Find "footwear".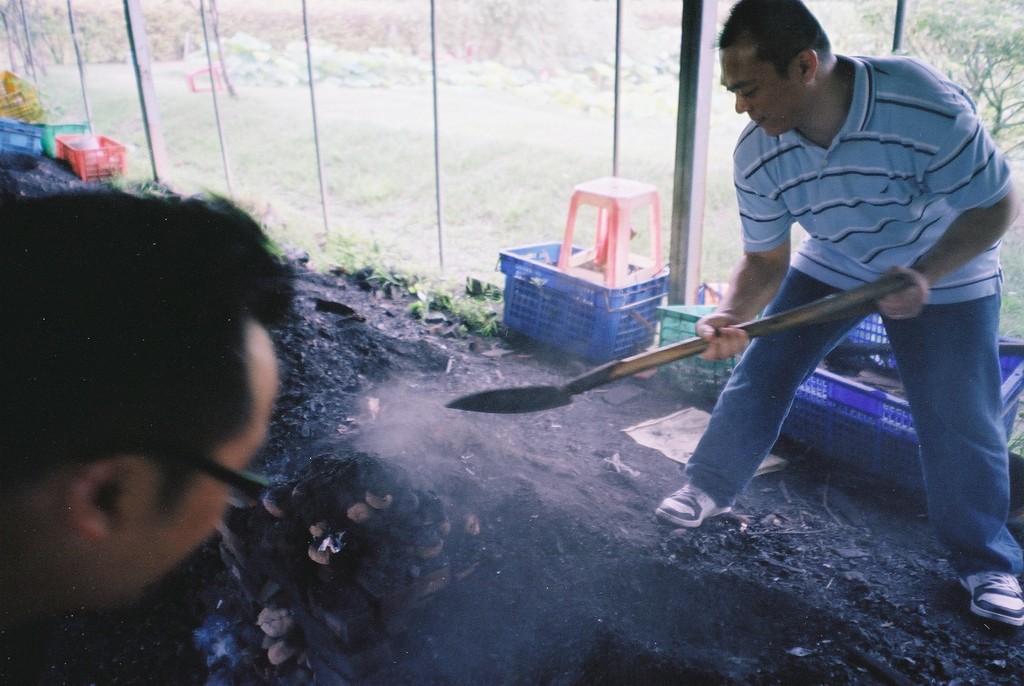
x1=666 y1=474 x2=735 y2=547.
